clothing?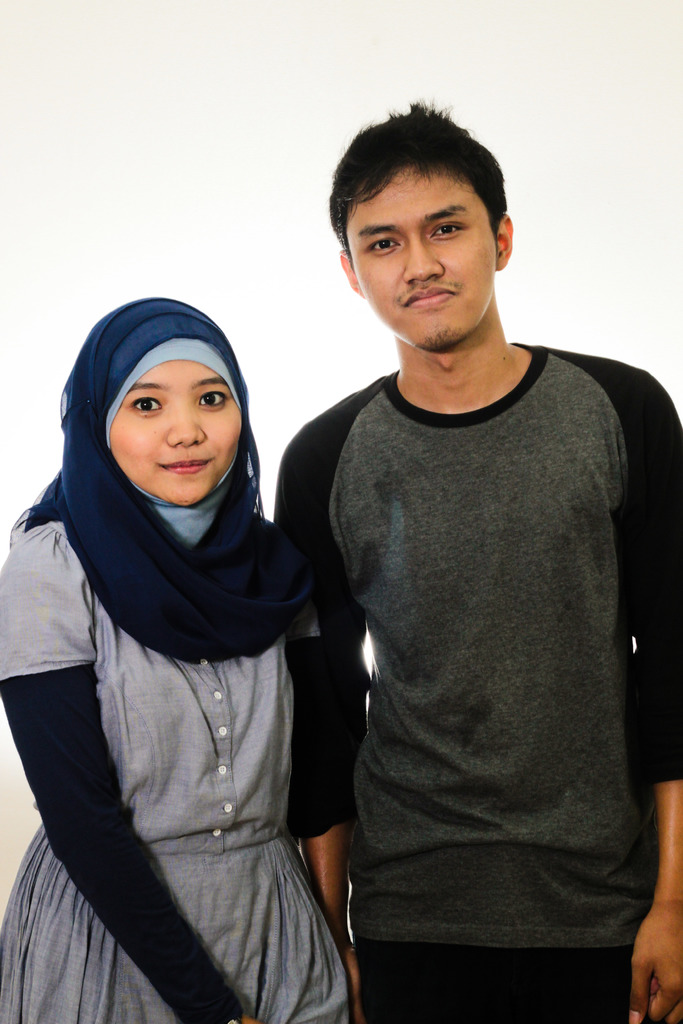
<box>283,241,677,1007</box>
